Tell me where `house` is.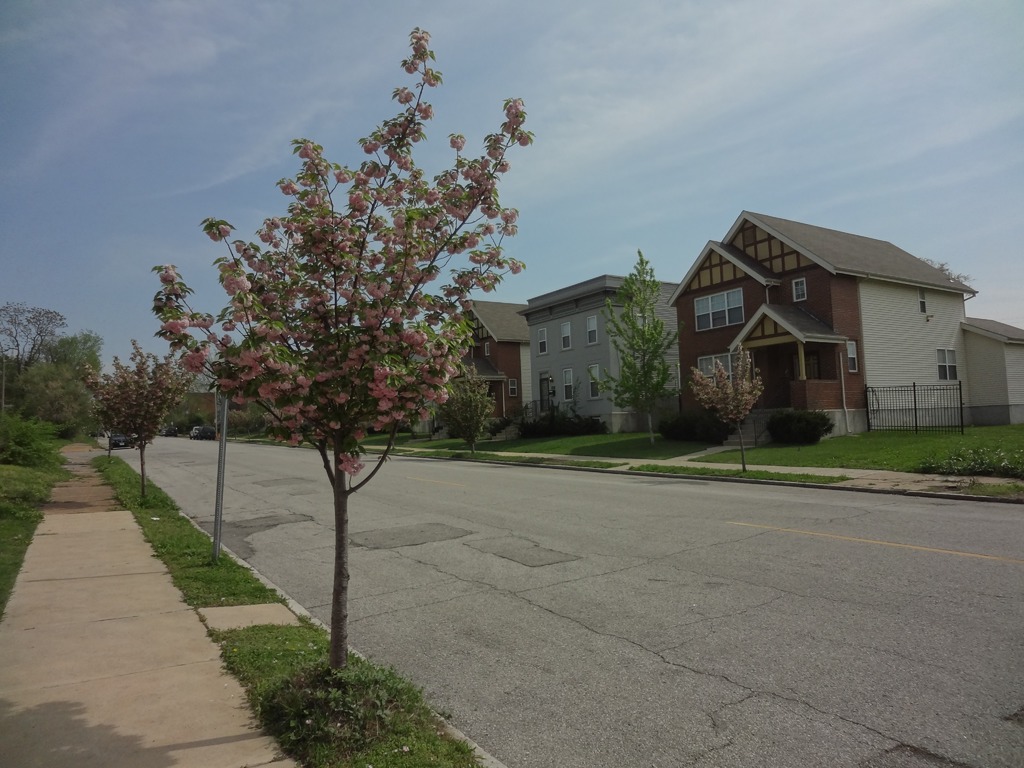
`house` is at [666,202,1023,448].
